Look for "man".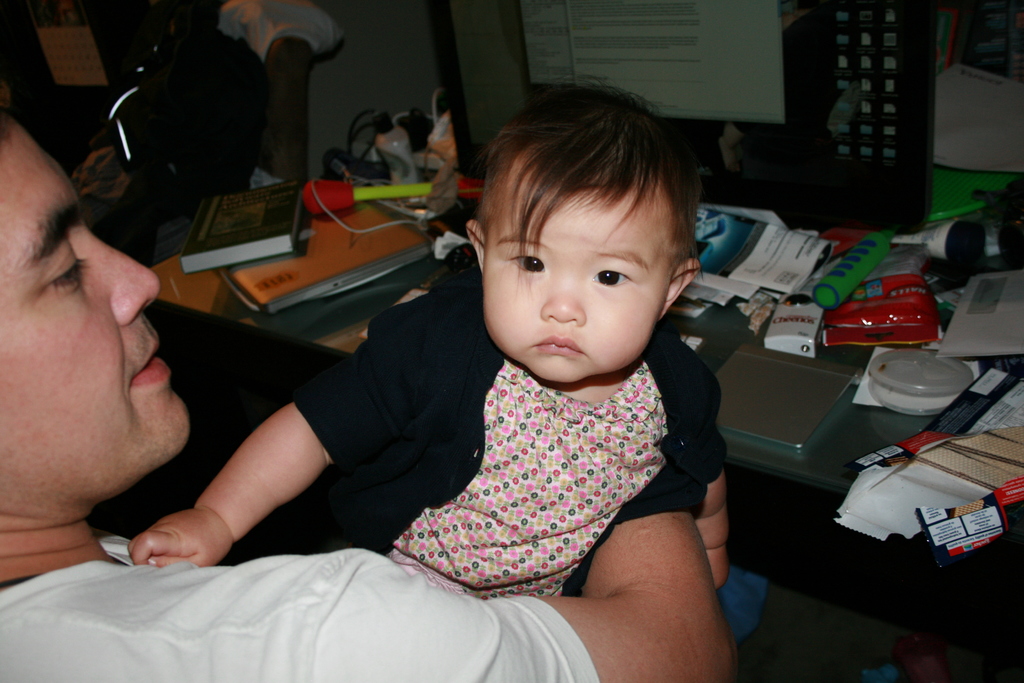
Found: (0, 86, 744, 682).
